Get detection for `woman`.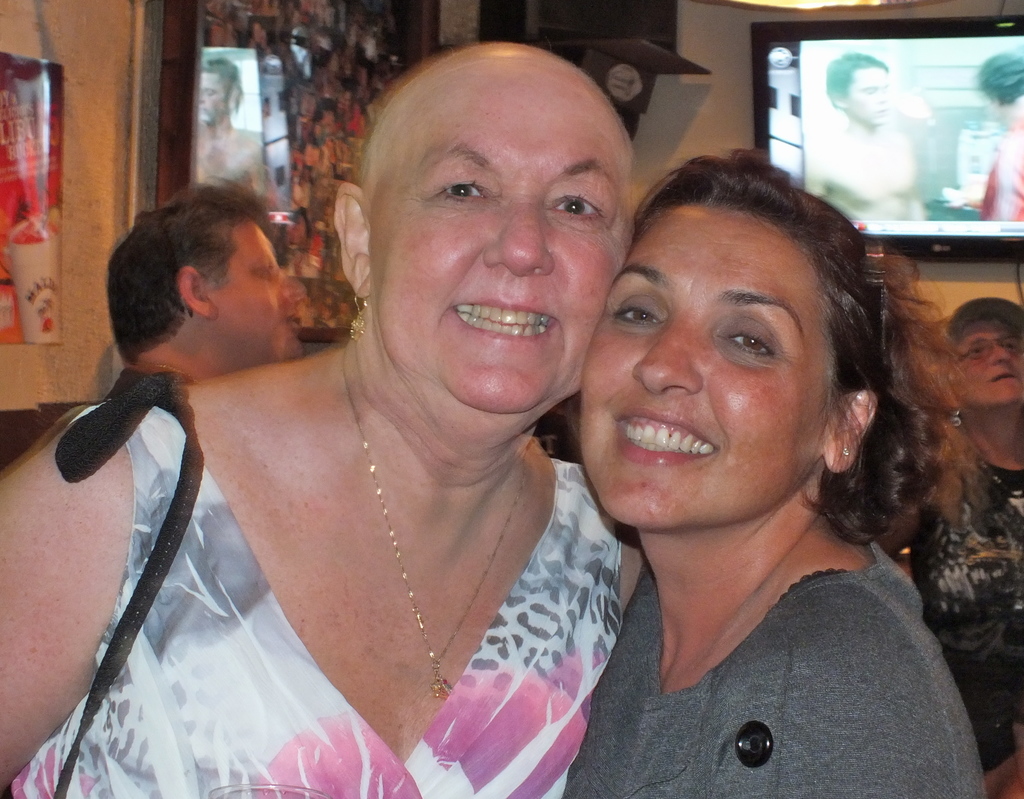
Detection: 49/67/705/798.
